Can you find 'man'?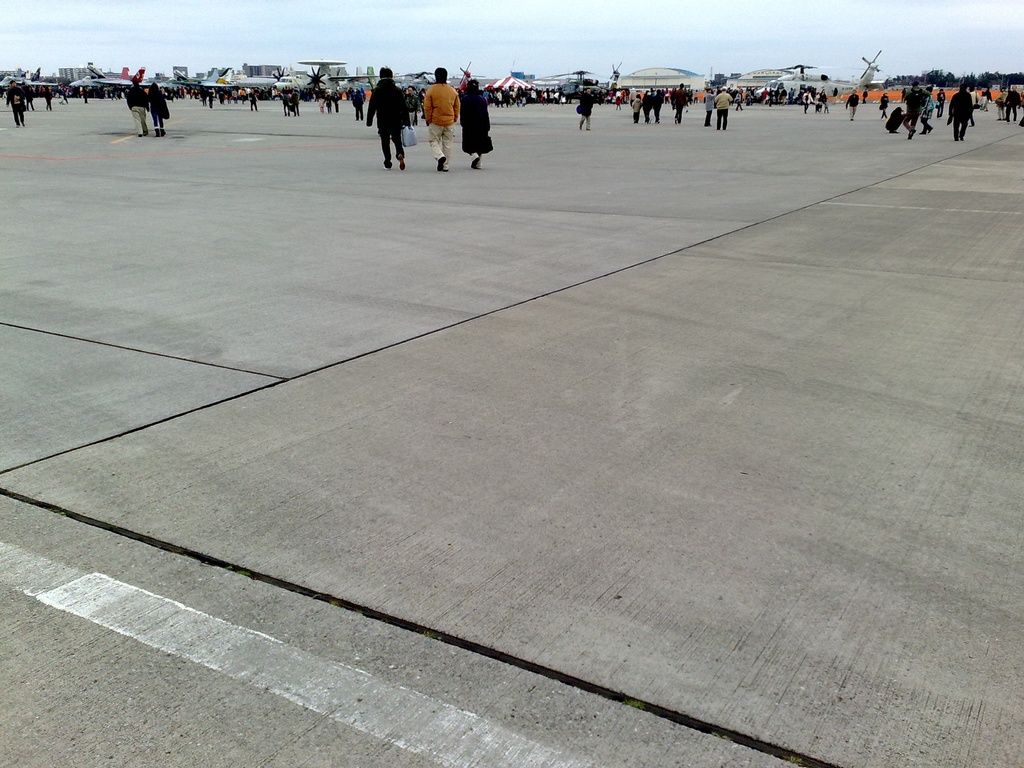
Yes, bounding box: [675, 83, 691, 127].
